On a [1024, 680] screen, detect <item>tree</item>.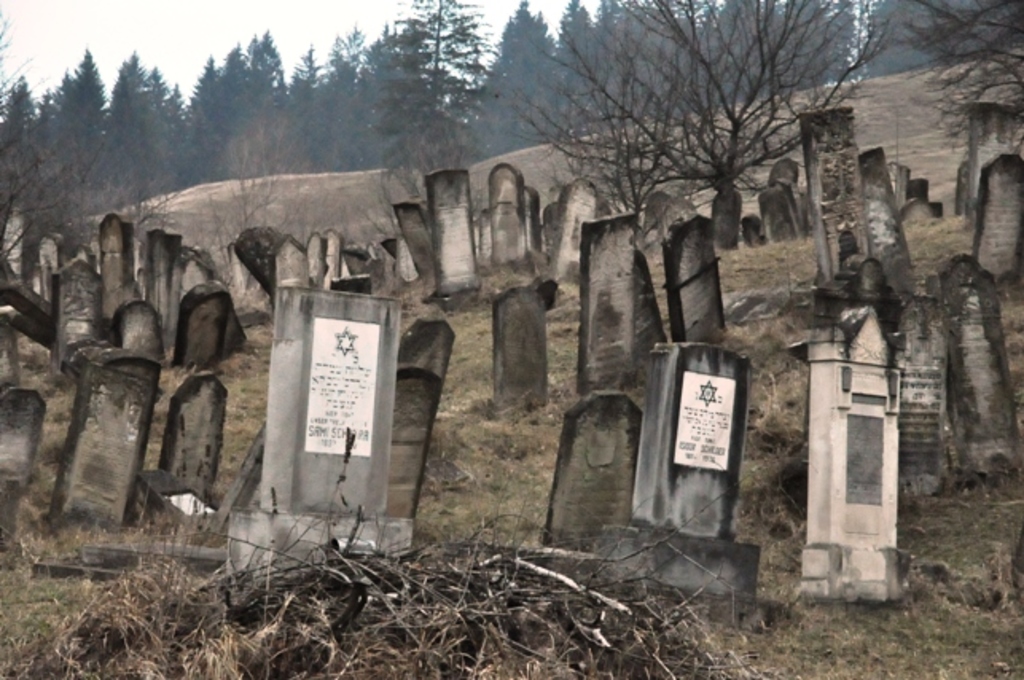
[x1=105, y1=131, x2=182, y2=263].
